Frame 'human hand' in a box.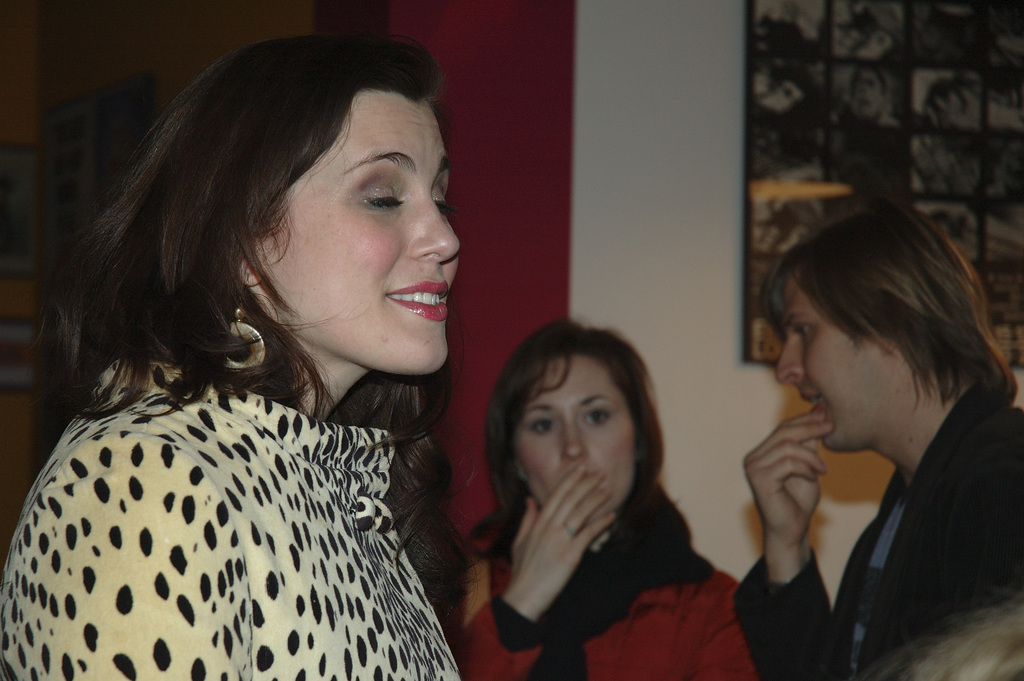
755:428:834:545.
